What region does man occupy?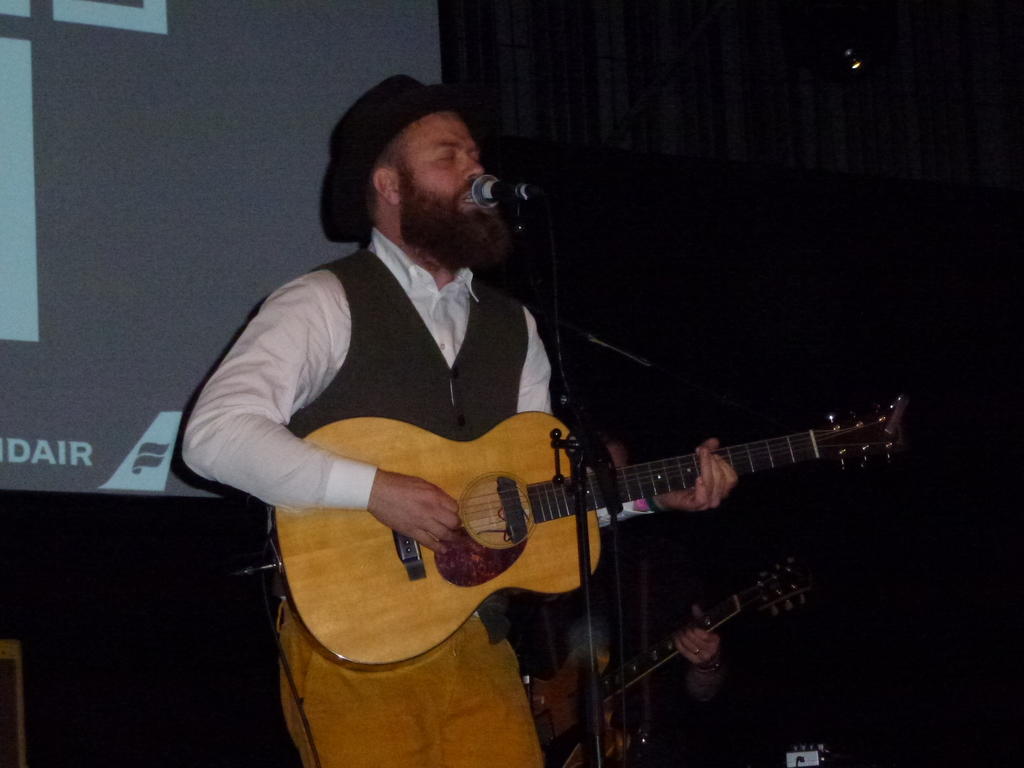
BBox(183, 77, 737, 767).
